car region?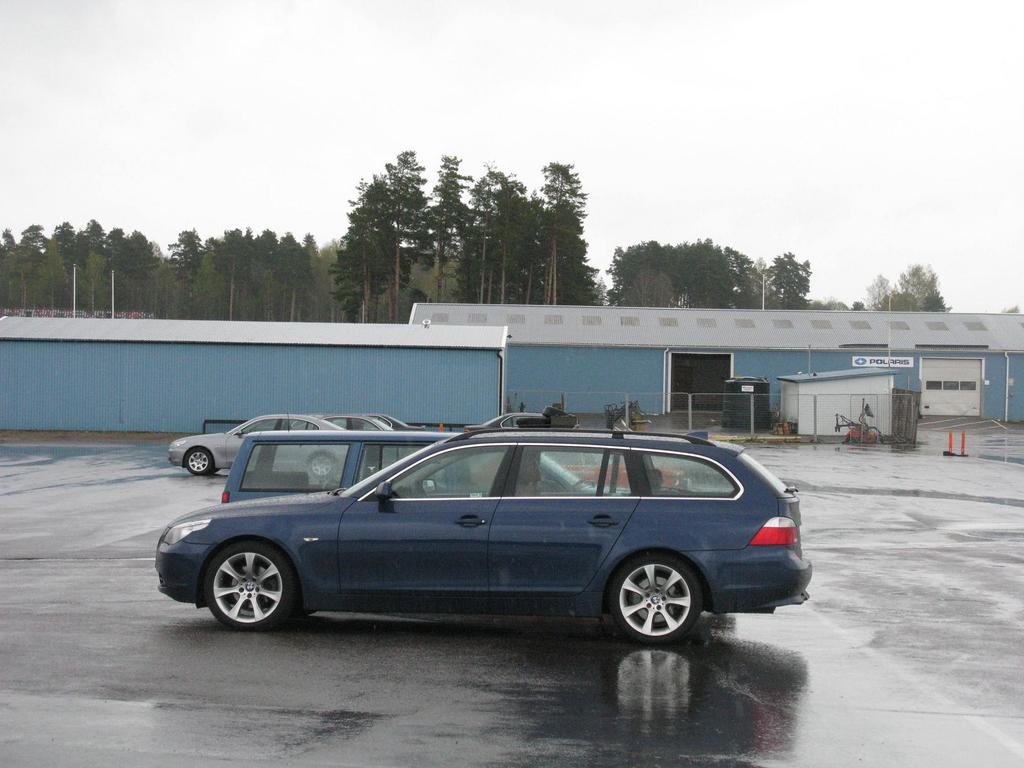
region(142, 429, 834, 655)
